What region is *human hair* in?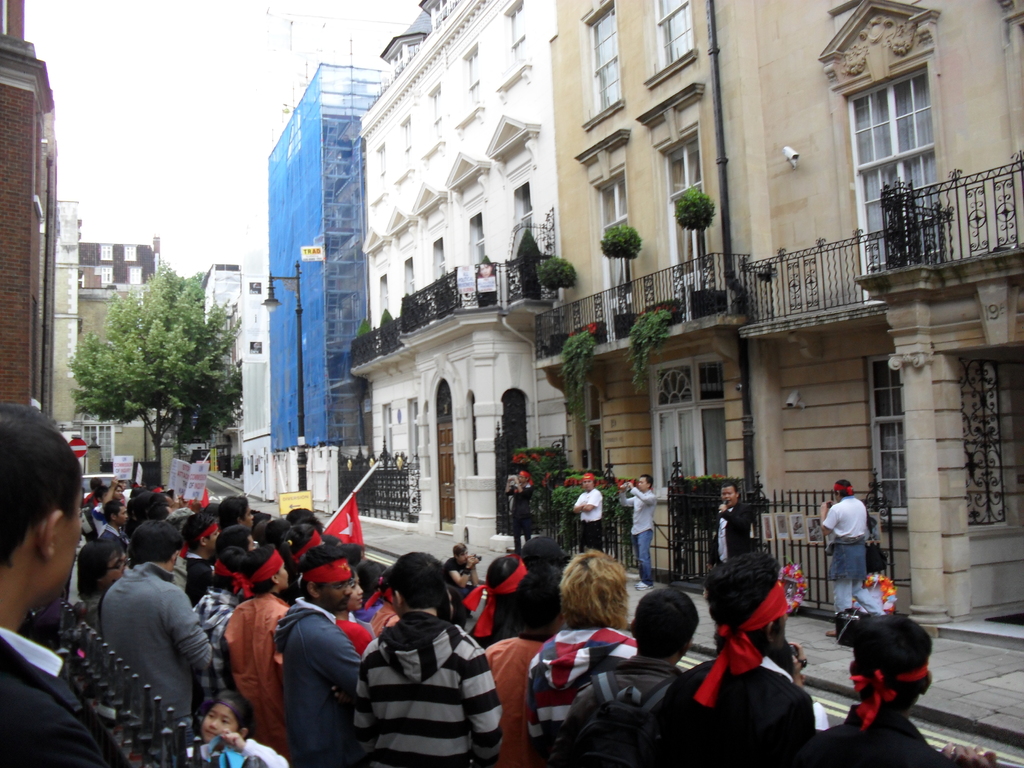
detection(0, 422, 70, 596).
